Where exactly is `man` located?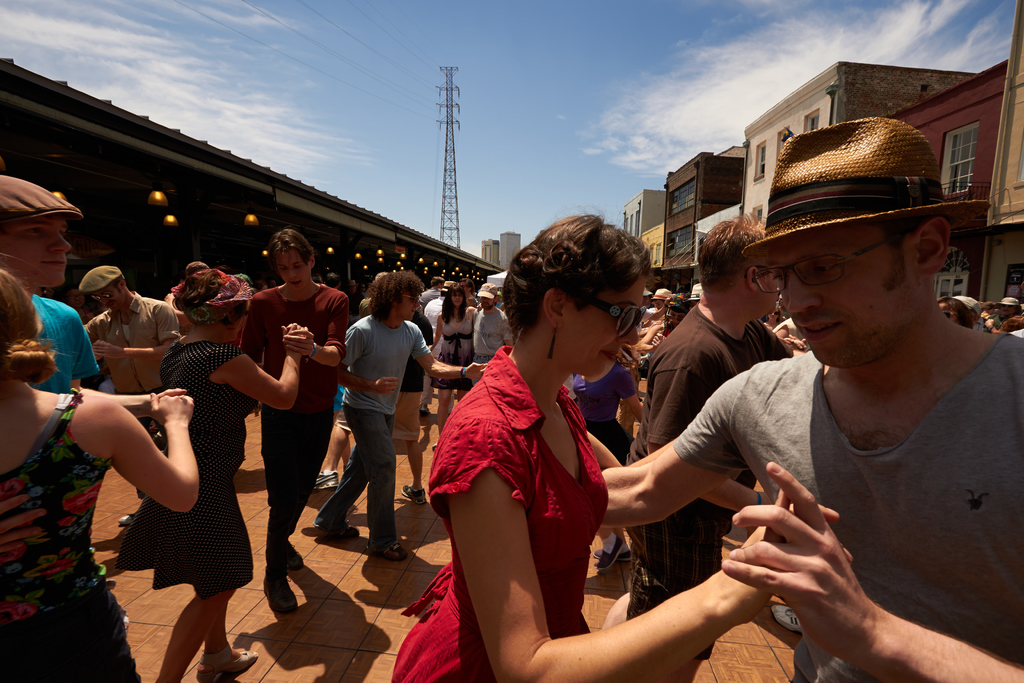
Its bounding box is <box>581,112,1004,682</box>.
